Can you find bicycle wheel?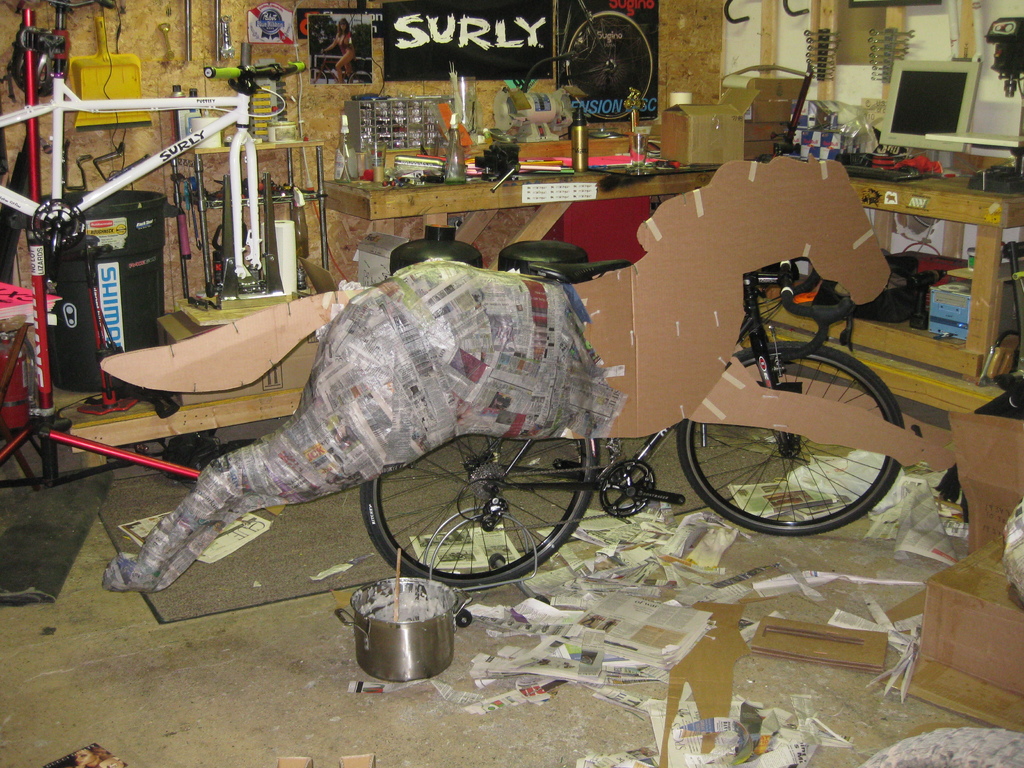
Yes, bounding box: detection(555, 8, 654, 120).
